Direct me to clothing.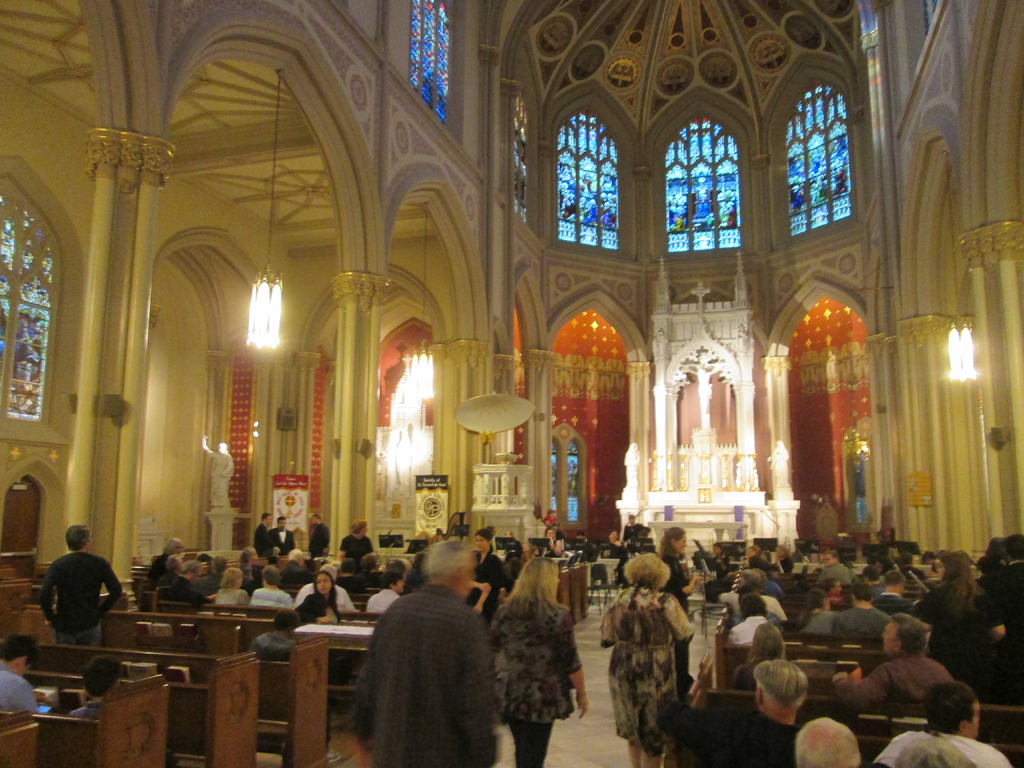
Direction: bbox=(250, 583, 295, 608).
